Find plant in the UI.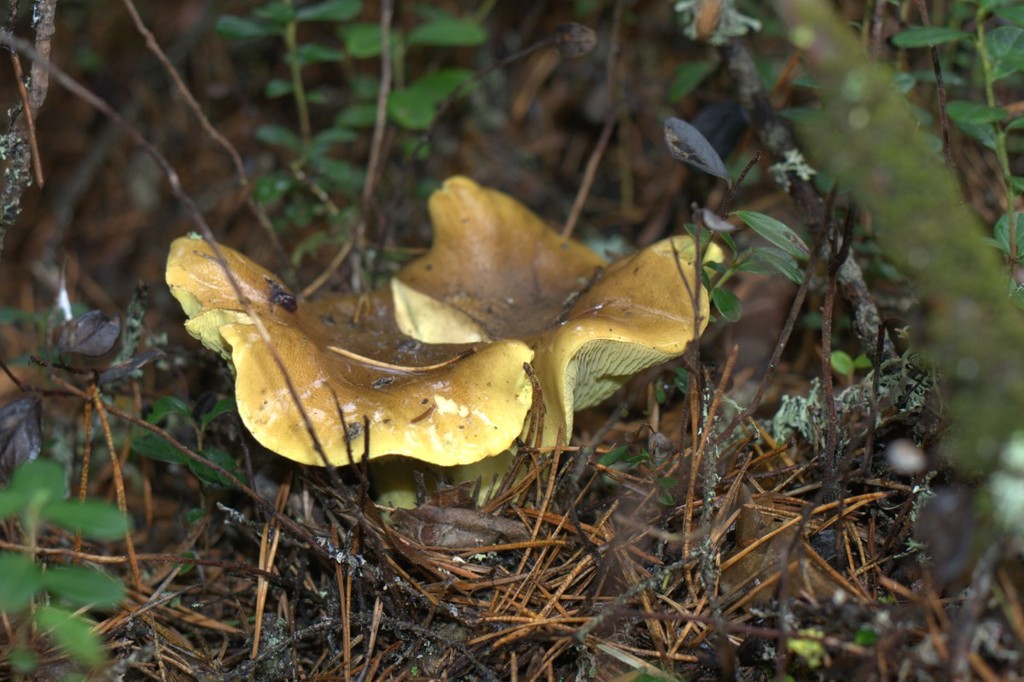
UI element at [left=0, top=452, right=135, bottom=681].
